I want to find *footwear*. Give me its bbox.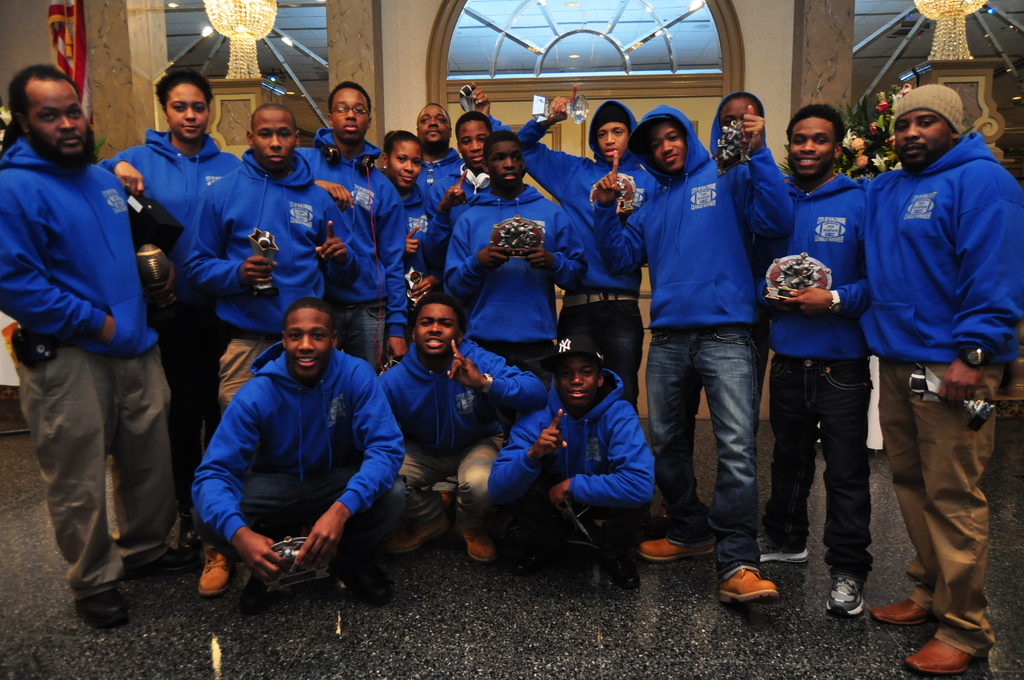
(134,546,198,575).
